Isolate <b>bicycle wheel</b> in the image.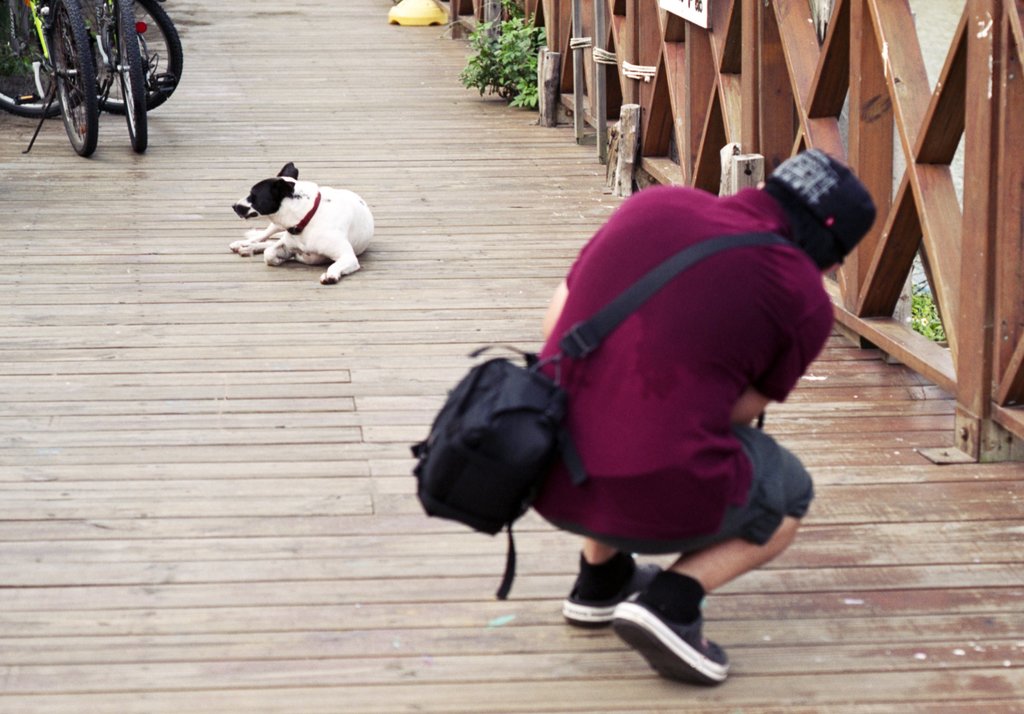
Isolated region: (49, 0, 100, 159).
